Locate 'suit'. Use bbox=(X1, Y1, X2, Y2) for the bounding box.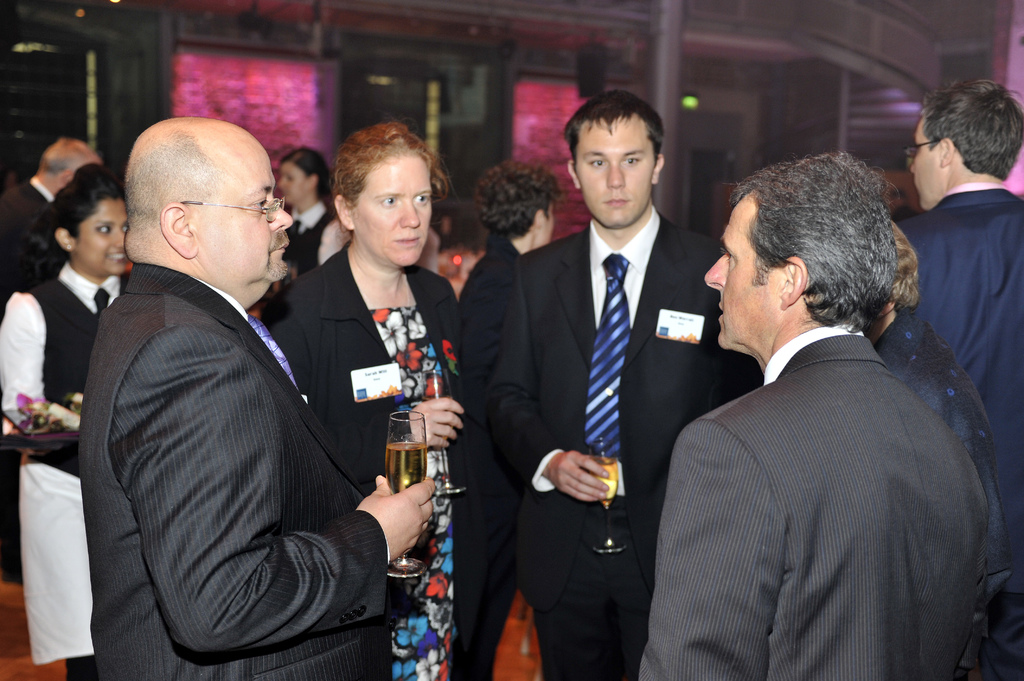
bbox=(75, 262, 388, 680).
